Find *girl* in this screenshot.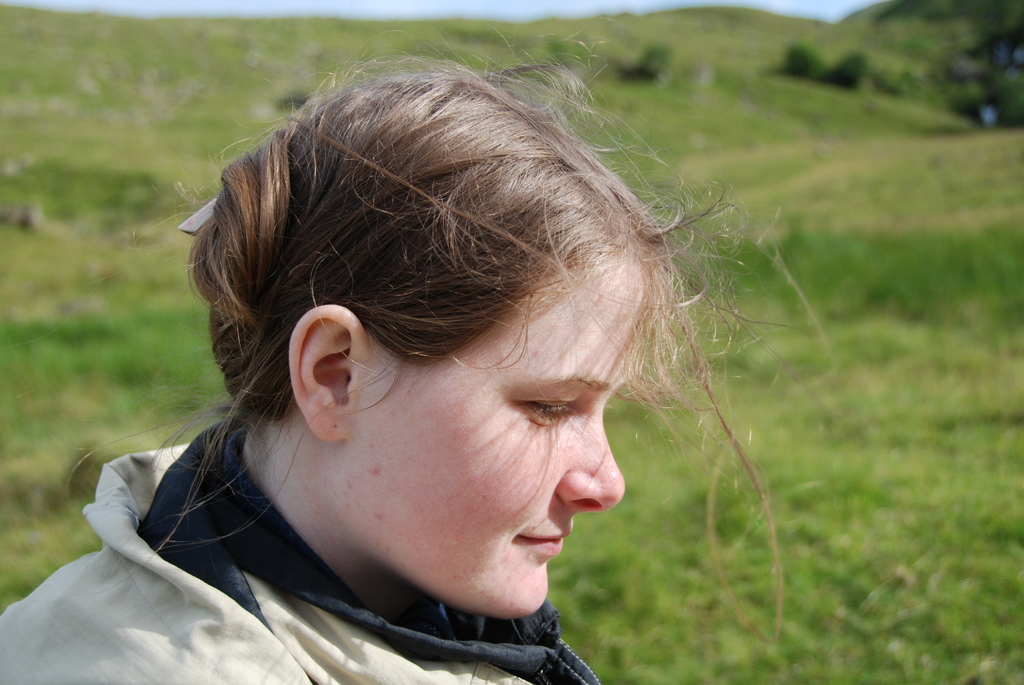
The bounding box for *girl* is box=[2, 52, 781, 684].
